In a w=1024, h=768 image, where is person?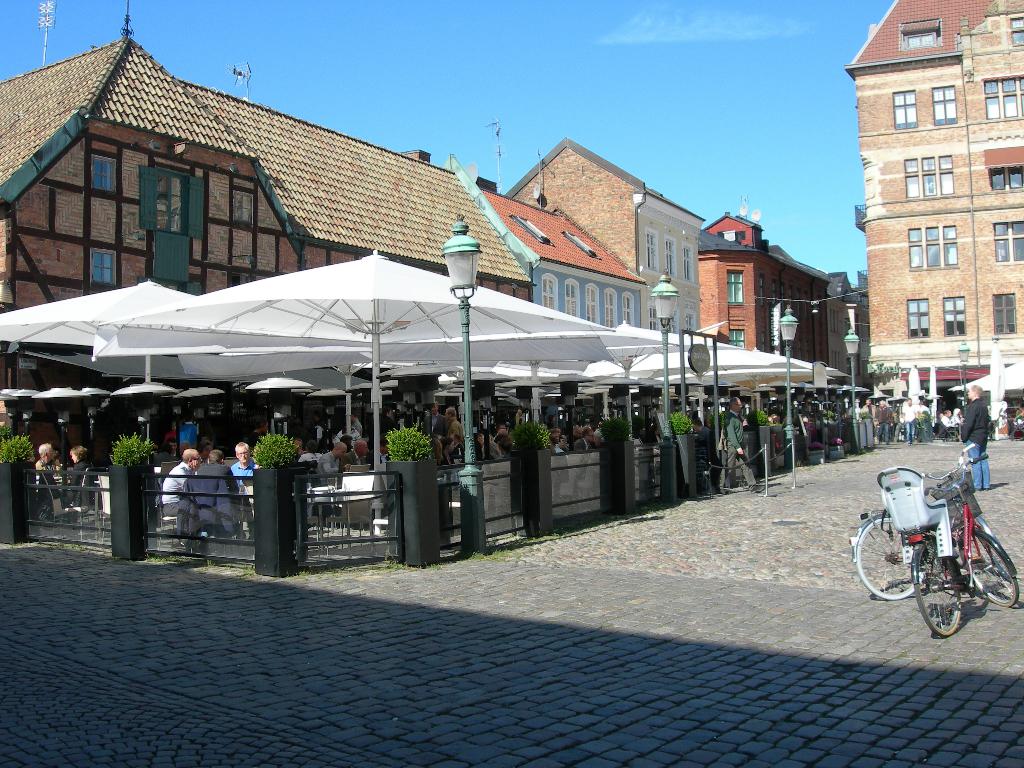
{"left": 161, "top": 445, "right": 194, "bottom": 525}.
